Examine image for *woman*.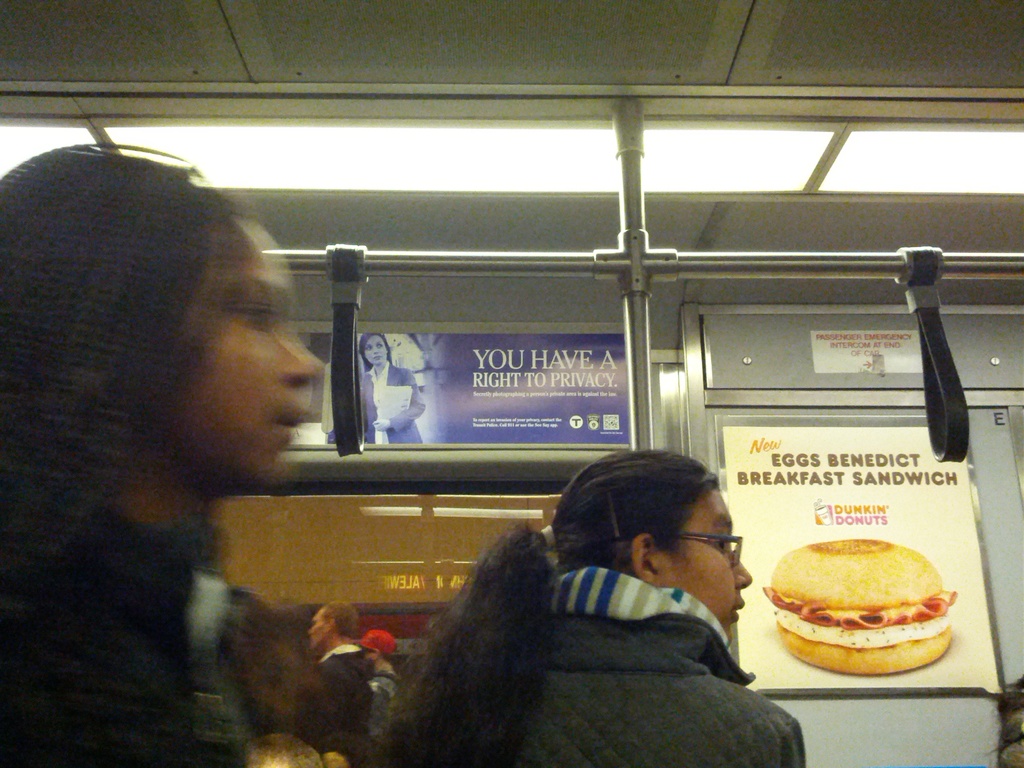
Examination result: x1=361 y1=446 x2=806 y2=767.
